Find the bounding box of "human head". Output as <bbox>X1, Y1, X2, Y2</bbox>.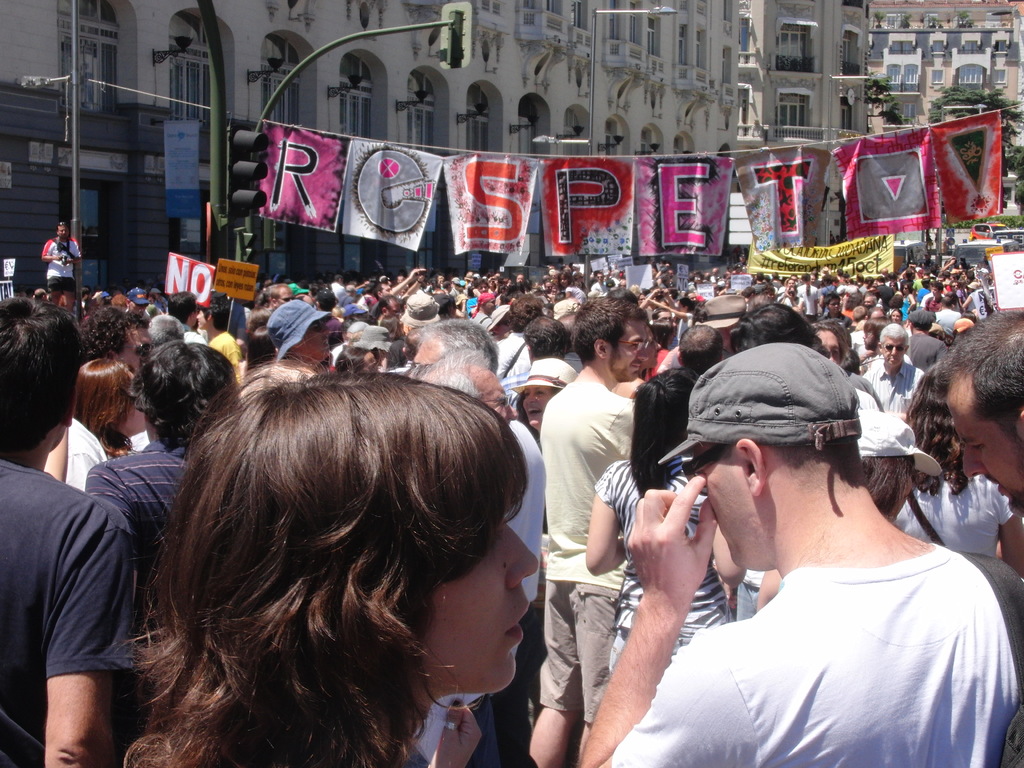
<bbox>33, 284, 51, 304</bbox>.
